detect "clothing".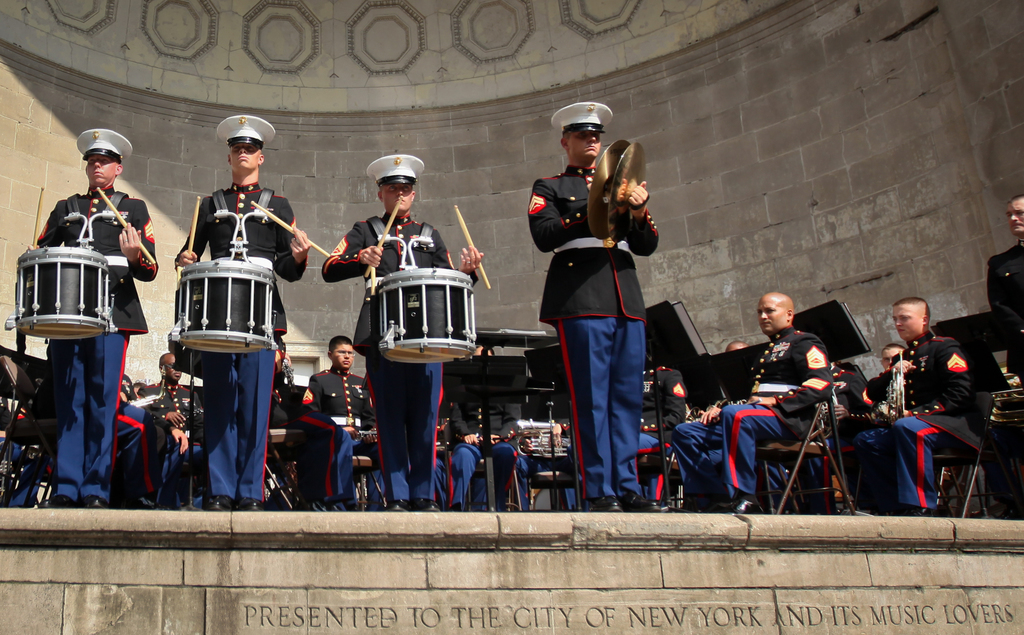
Detected at Rect(28, 178, 155, 490).
